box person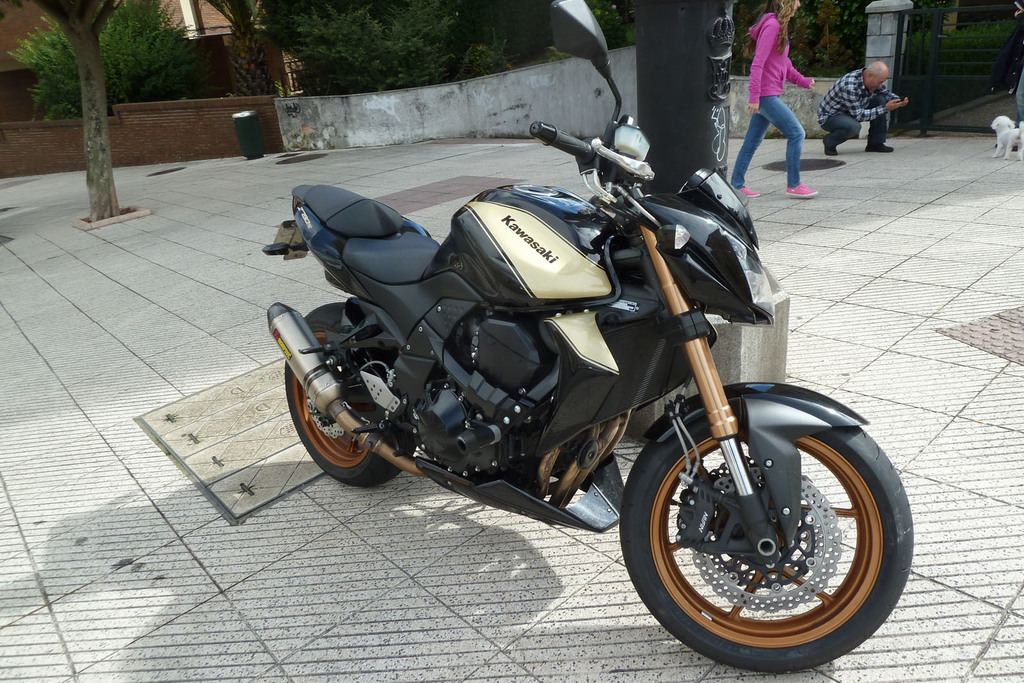
x1=731 y1=0 x2=822 y2=200
